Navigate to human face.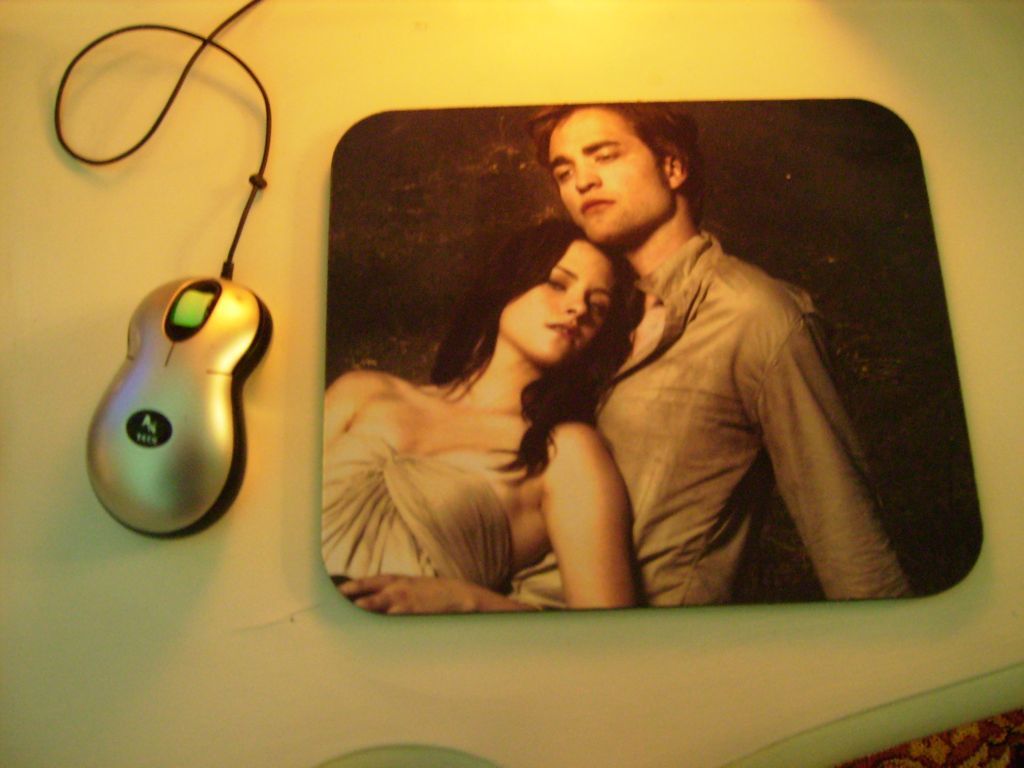
Navigation target: (497, 238, 618, 363).
